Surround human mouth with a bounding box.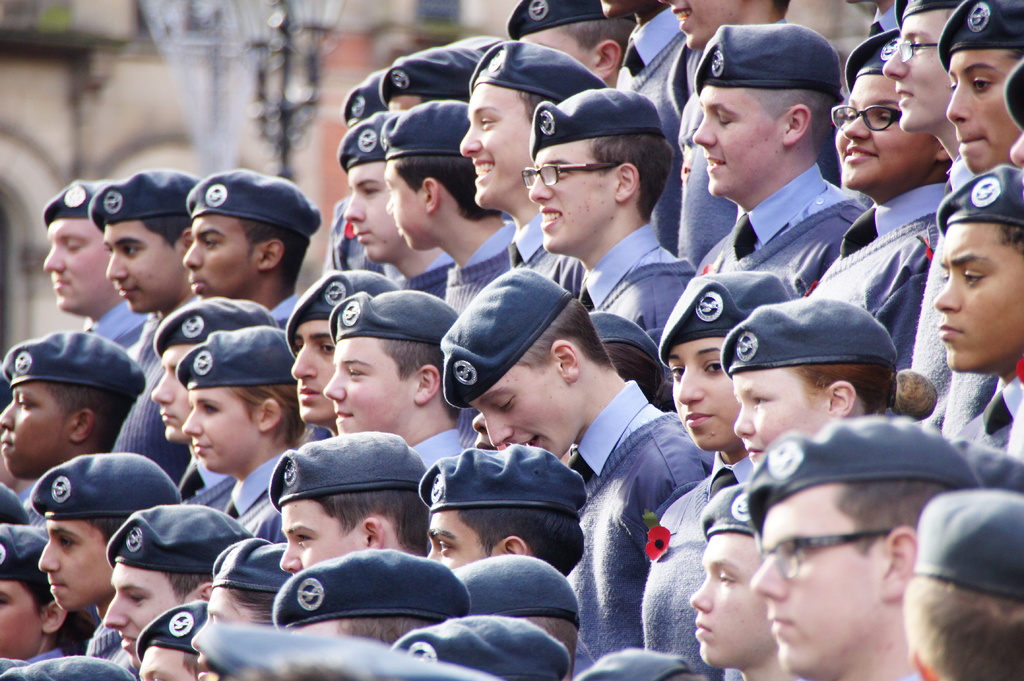
767:613:795:634.
